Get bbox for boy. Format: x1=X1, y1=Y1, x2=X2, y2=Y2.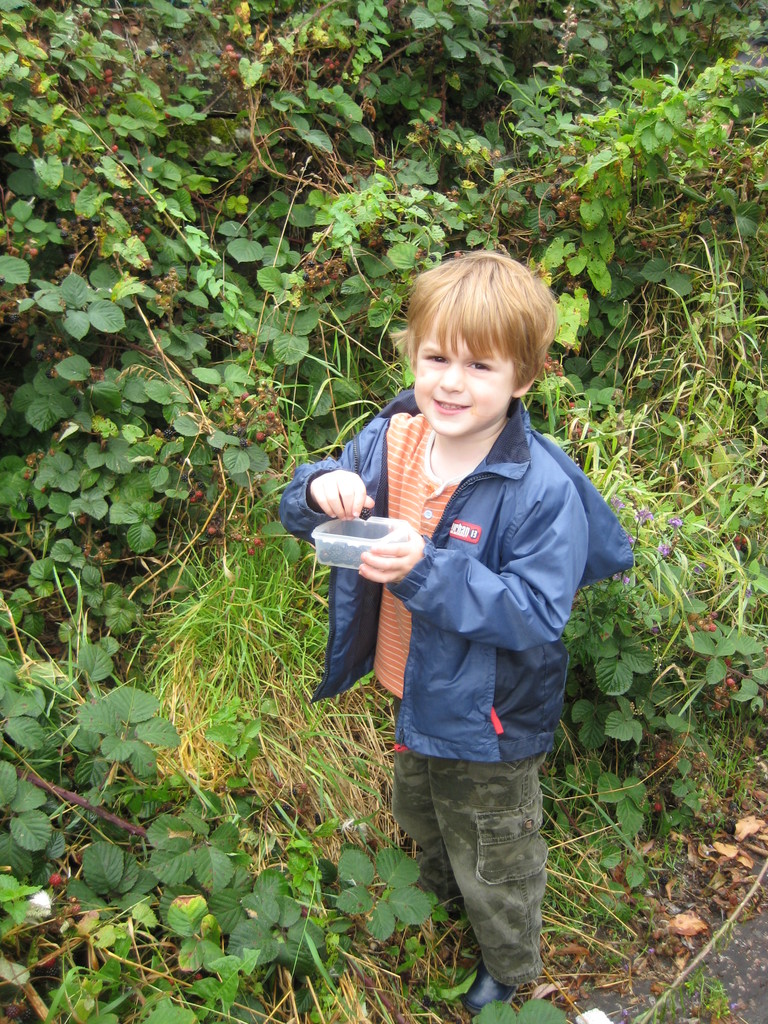
x1=288, y1=191, x2=617, y2=972.
